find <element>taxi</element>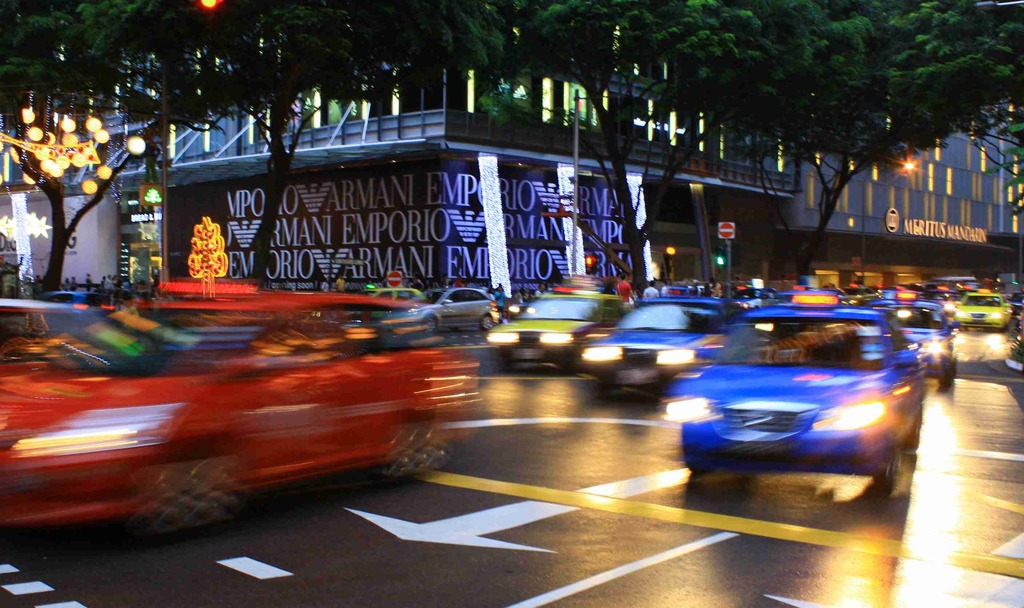
pyautogui.locateOnScreen(580, 281, 746, 391)
